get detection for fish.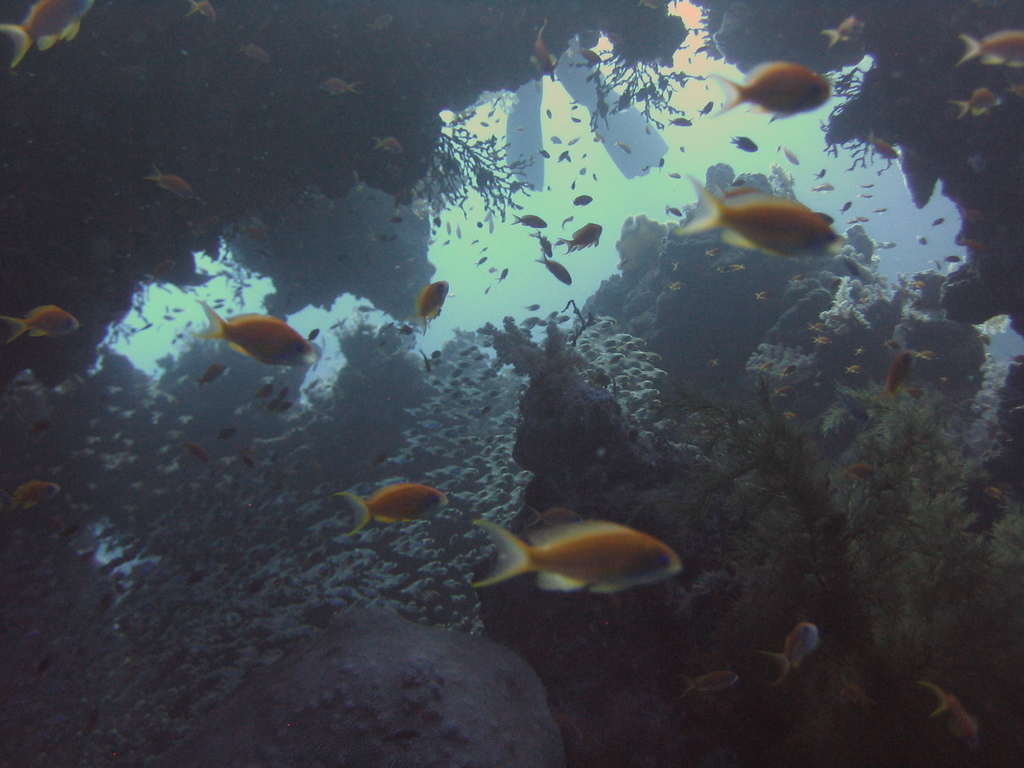
Detection: crop(817, 16, 861, 49).
